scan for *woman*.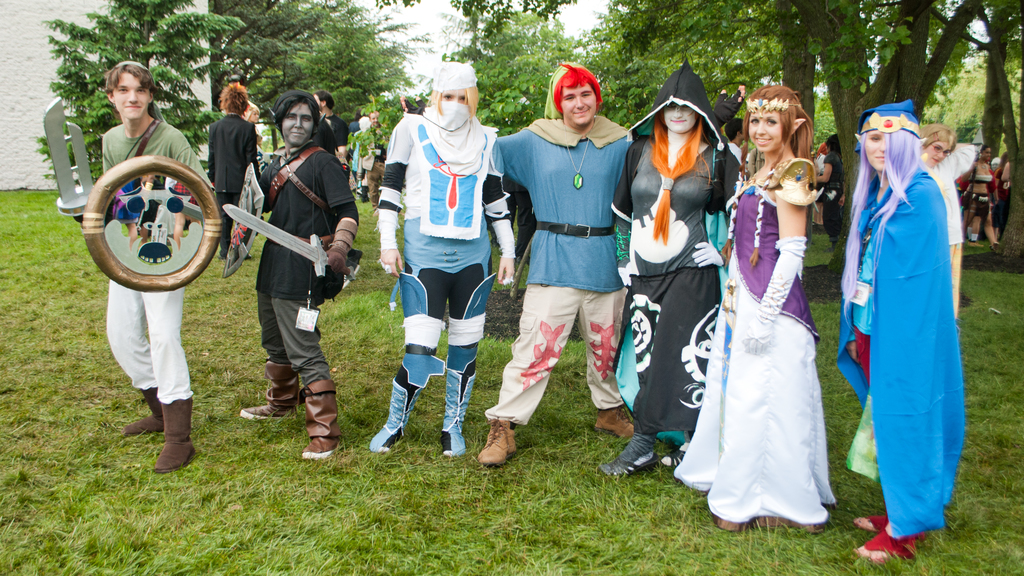
Scan result: l=831, t=100, r=977, b=566.
